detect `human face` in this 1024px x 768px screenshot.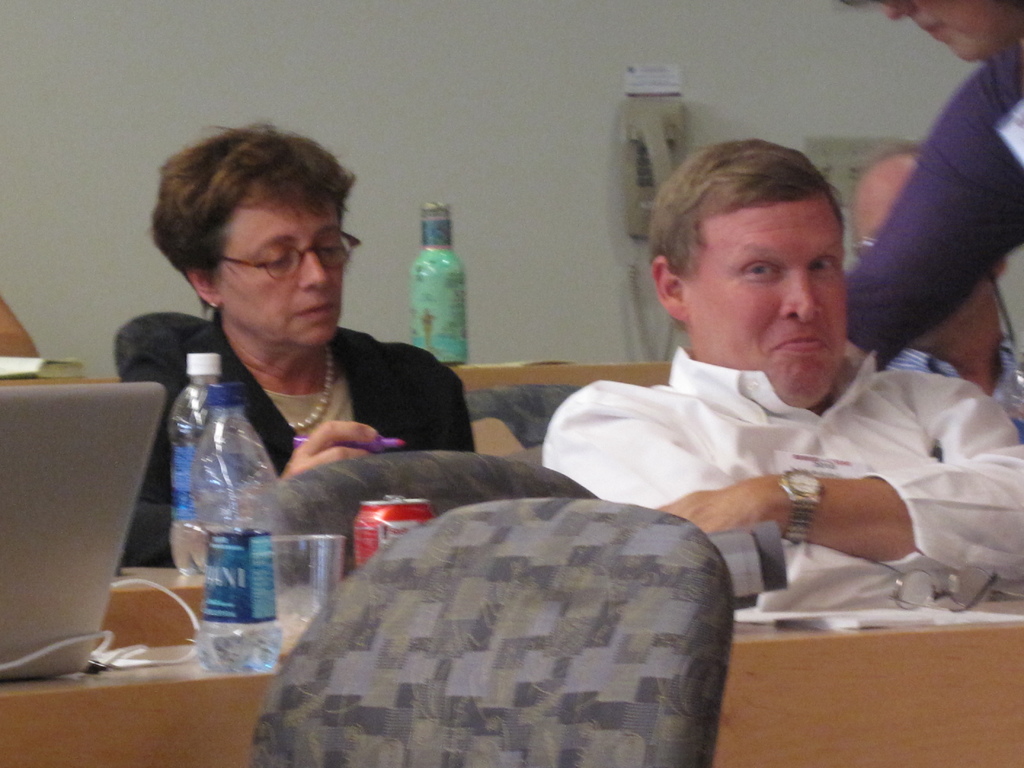
Detection: x1=212, y1=178, x2=344, y2=348.
